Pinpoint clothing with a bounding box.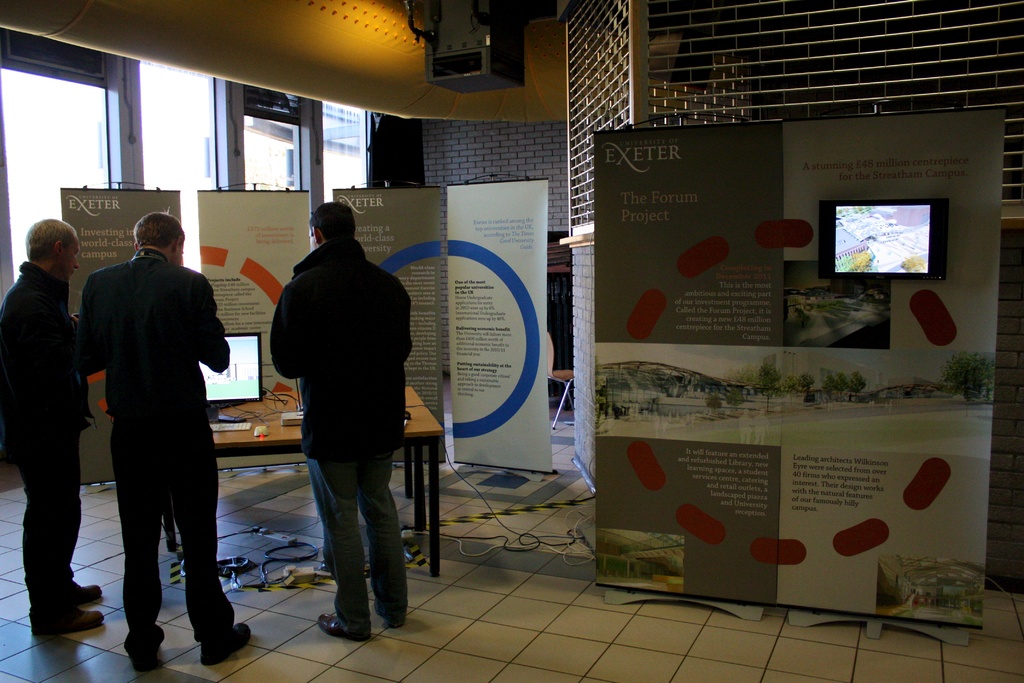
x1=0 y1=260 x2=90 y2=634.
